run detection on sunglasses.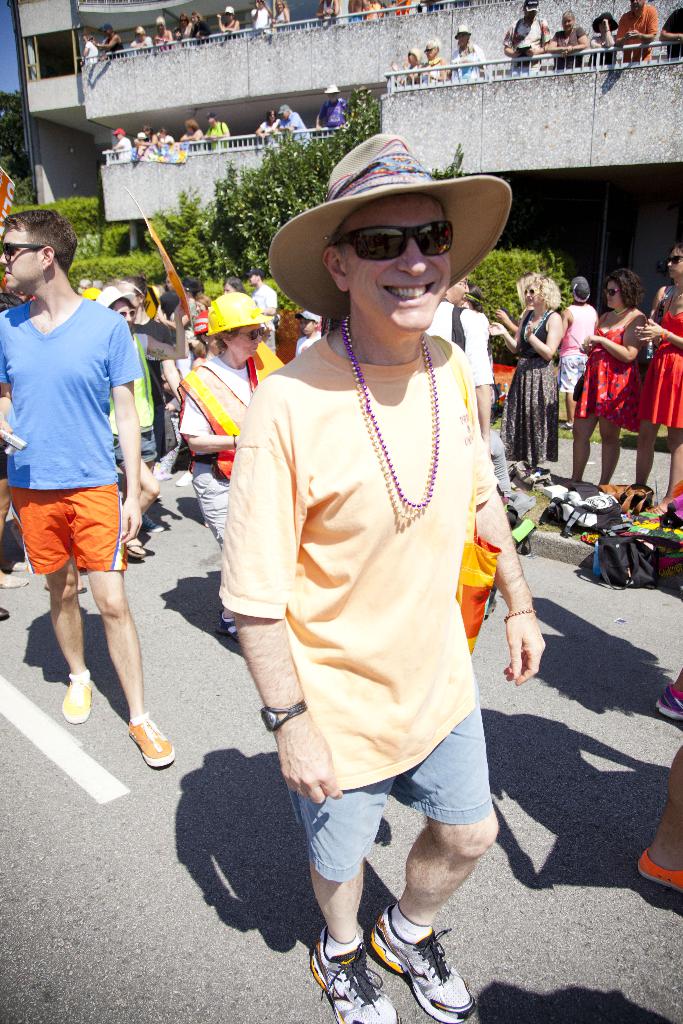
Result: (3,243,46,258).
